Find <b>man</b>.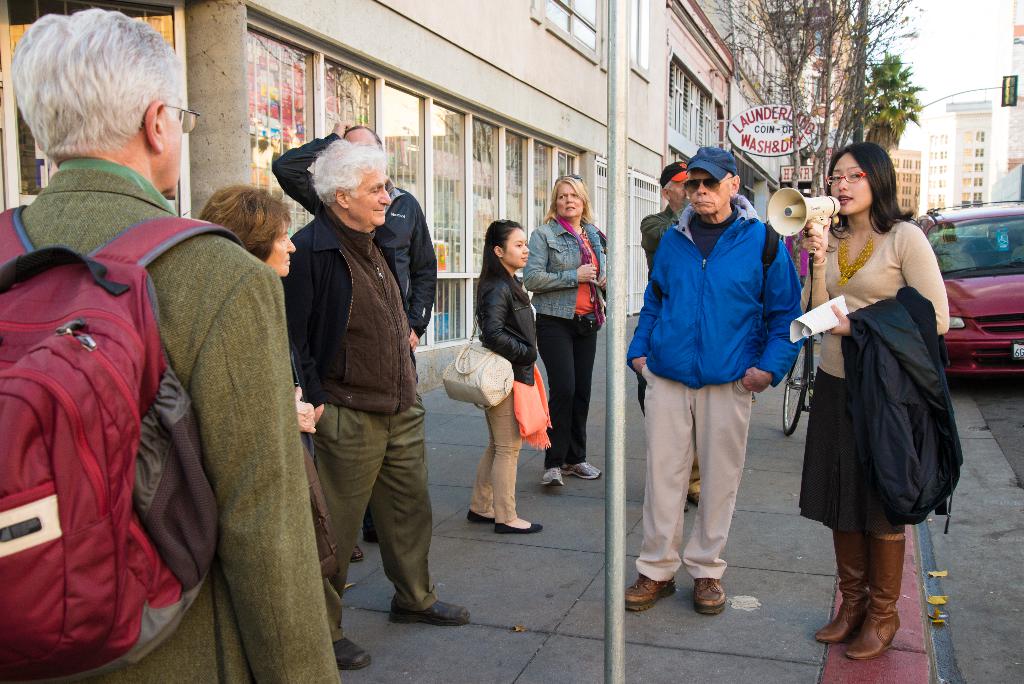
x1=623 y1=146 x2=795 y2=614.
